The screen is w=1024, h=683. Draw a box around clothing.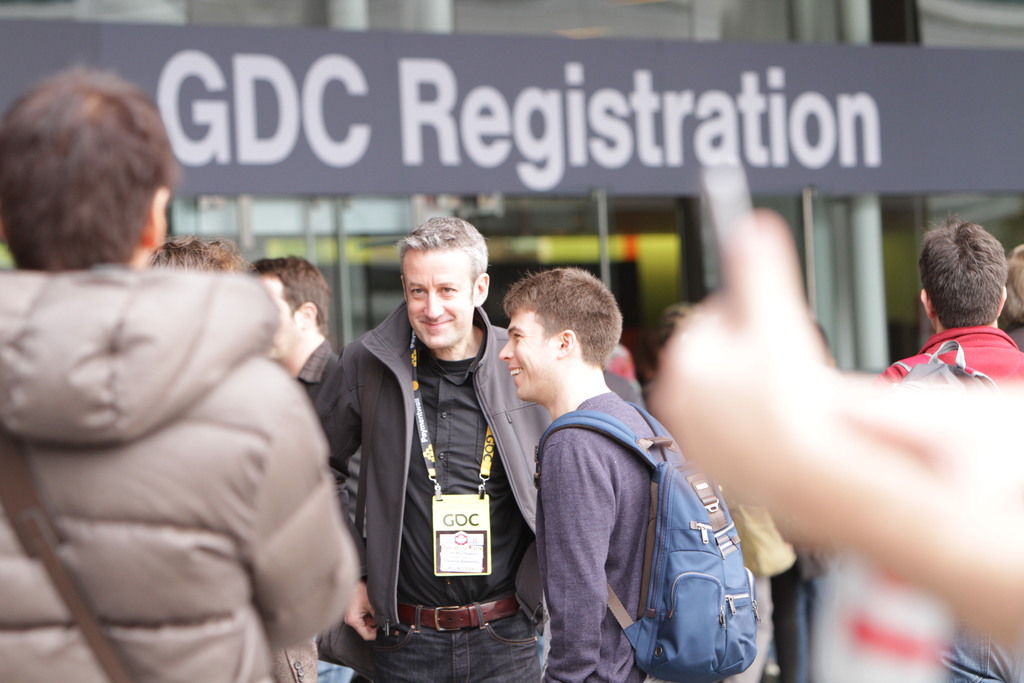
(530,390,686,682).
